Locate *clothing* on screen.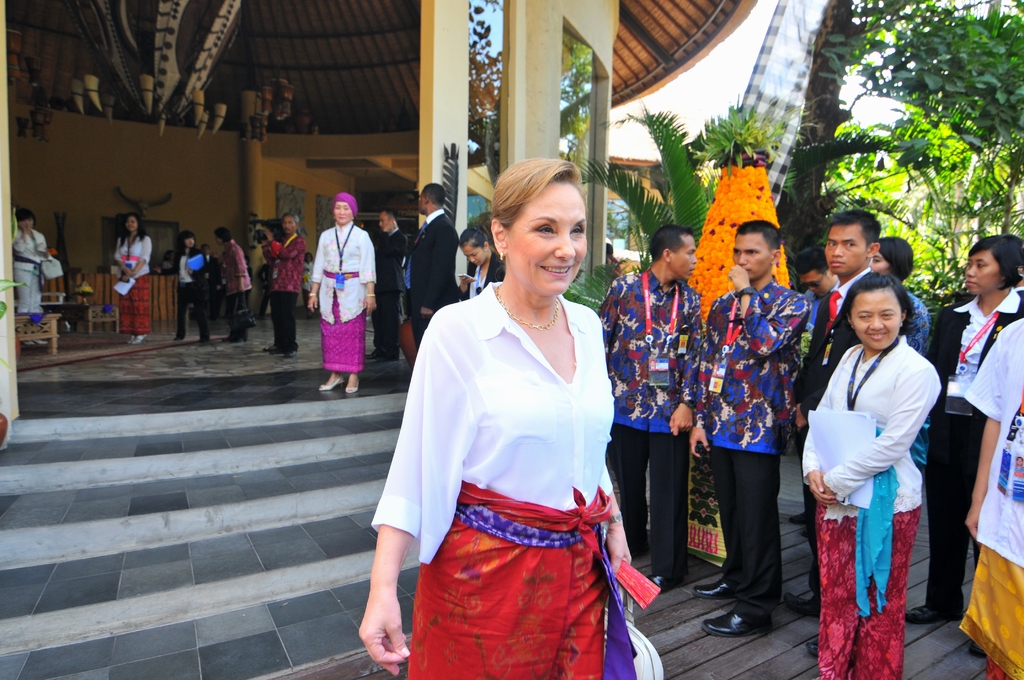
On screen at bbox=(115, 236, 155, 334).
